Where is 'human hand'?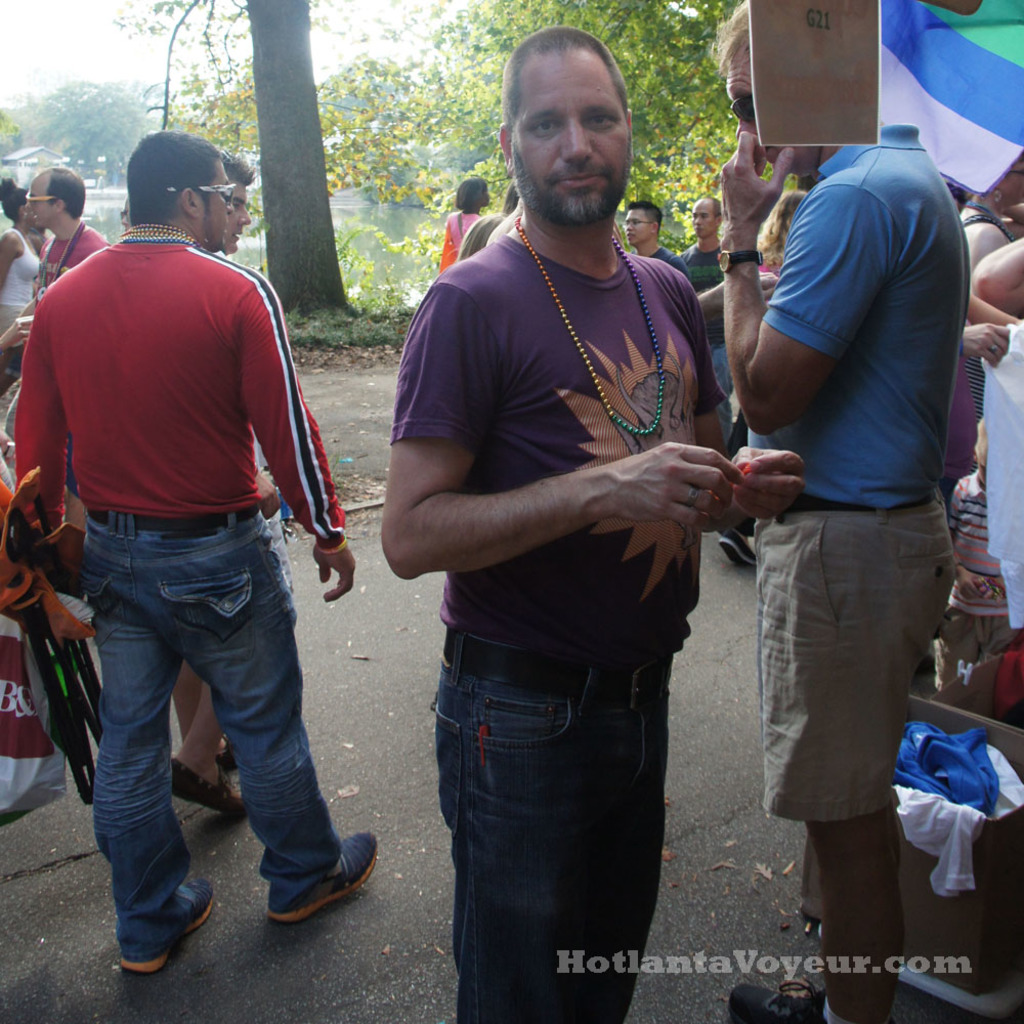
box=[956, 572, 983, 602].
